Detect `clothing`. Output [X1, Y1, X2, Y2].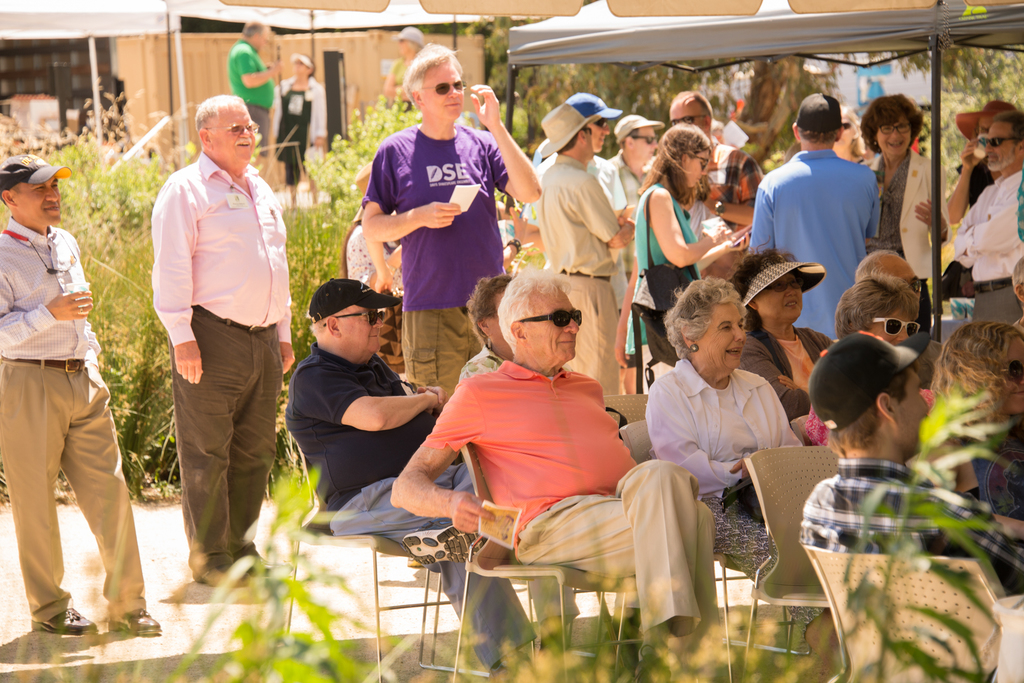
[624, 200, 703, 354].
